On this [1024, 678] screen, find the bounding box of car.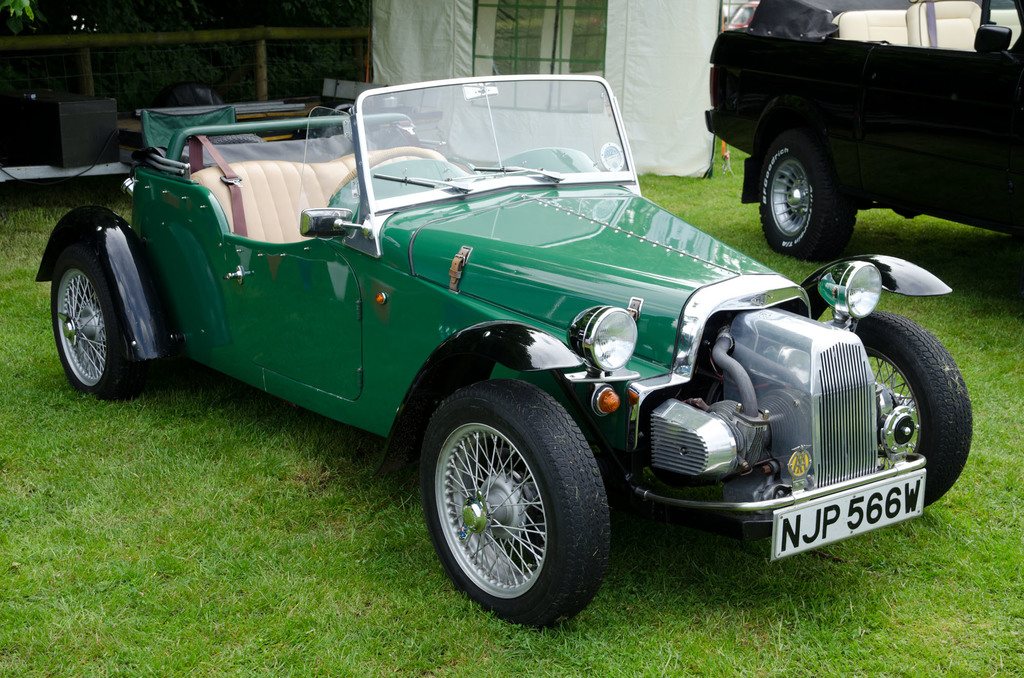
Bounding box: (x1=703, y1=0, x2=1023, y2=259).
